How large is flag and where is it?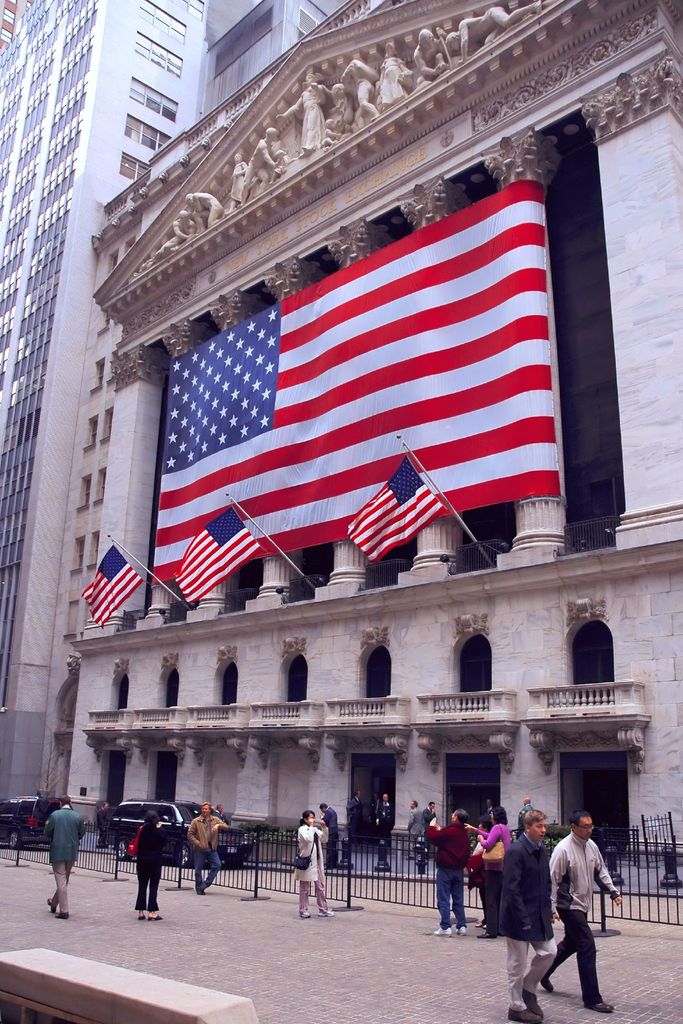
Bounding box: (167, 505, 259, 607).
